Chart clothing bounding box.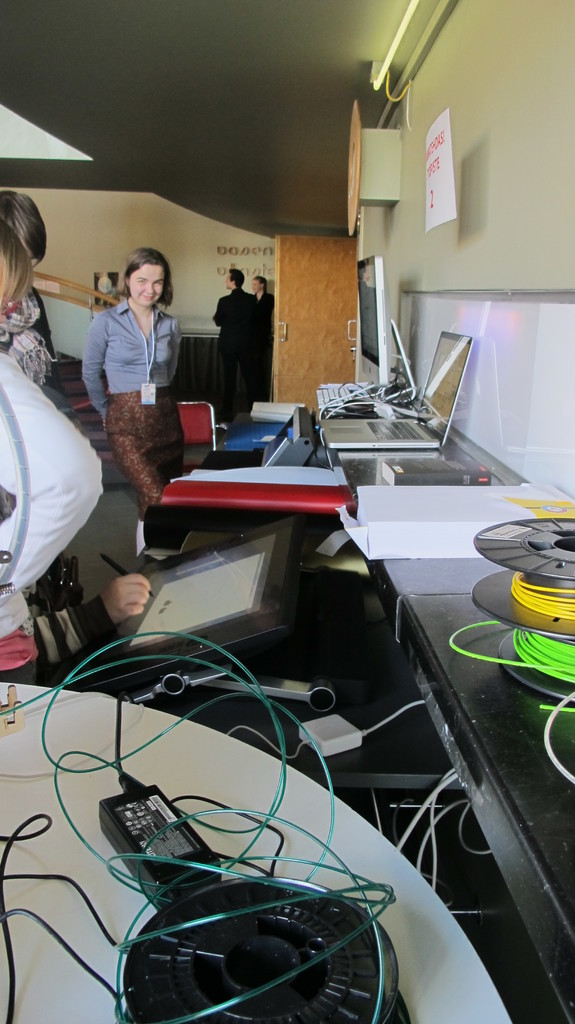
Charted: locate(0, 352, 102, 685).
